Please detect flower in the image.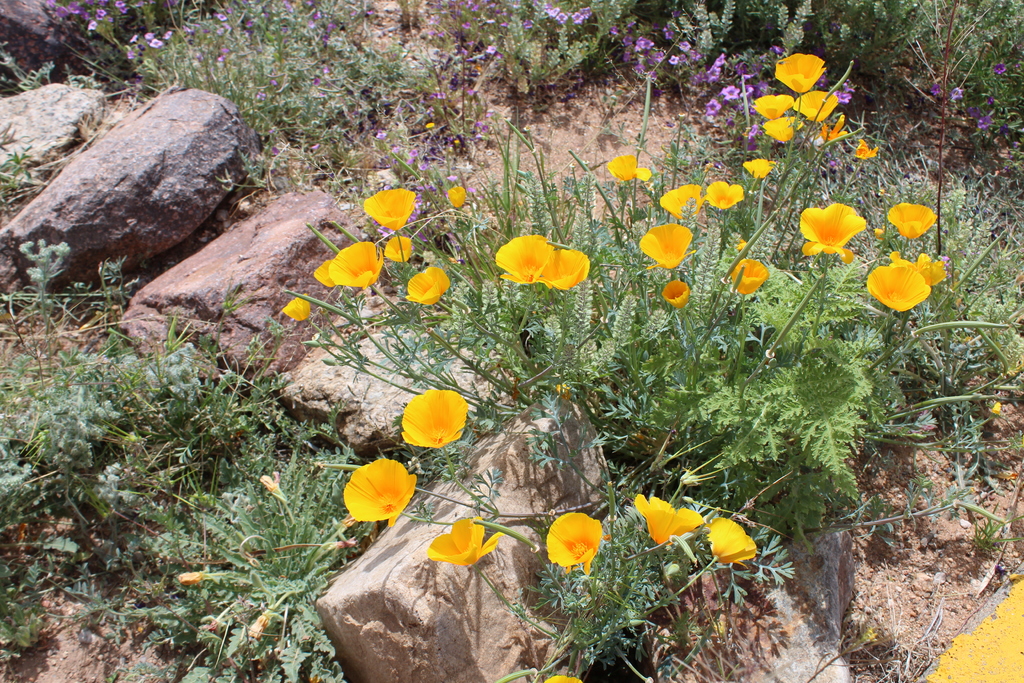
[751, 92, 791, 117].
